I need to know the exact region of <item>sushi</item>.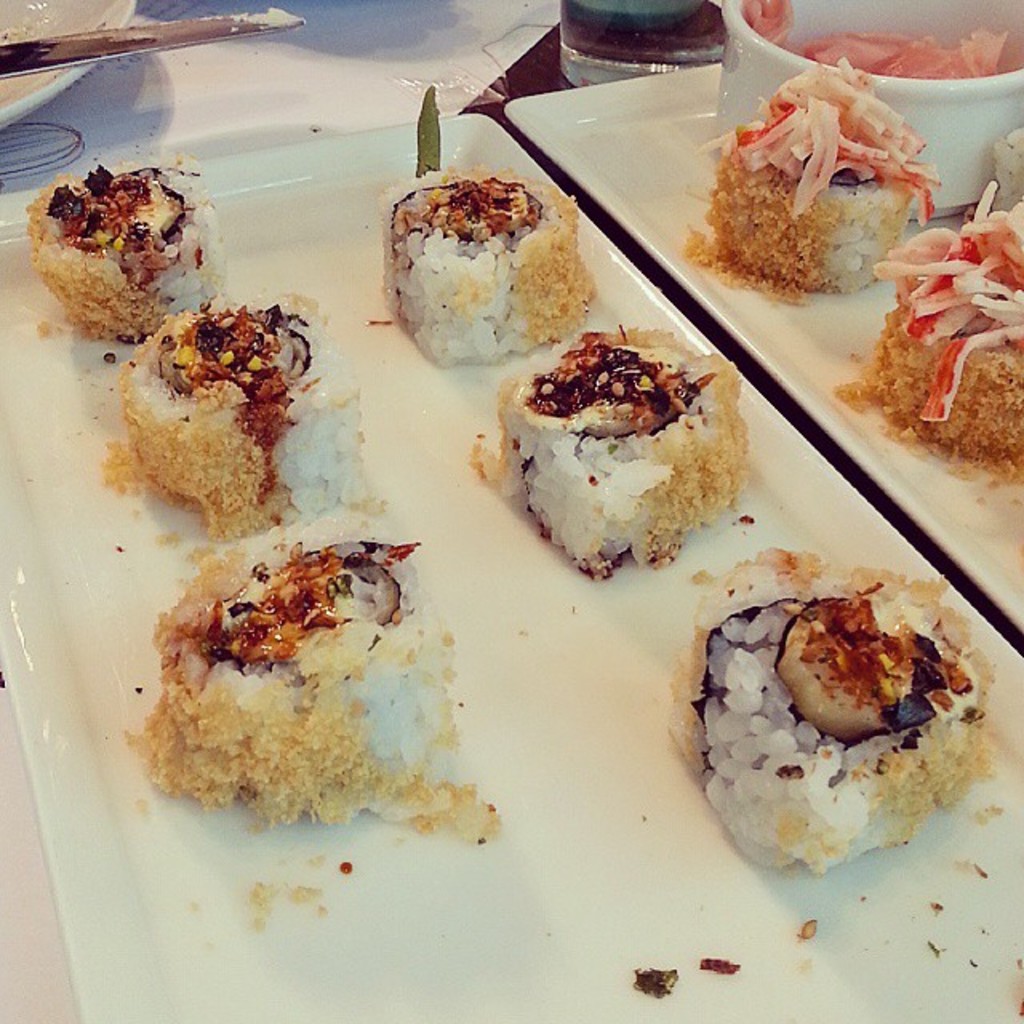
Region: box=[845, 190, 1019, 485].
